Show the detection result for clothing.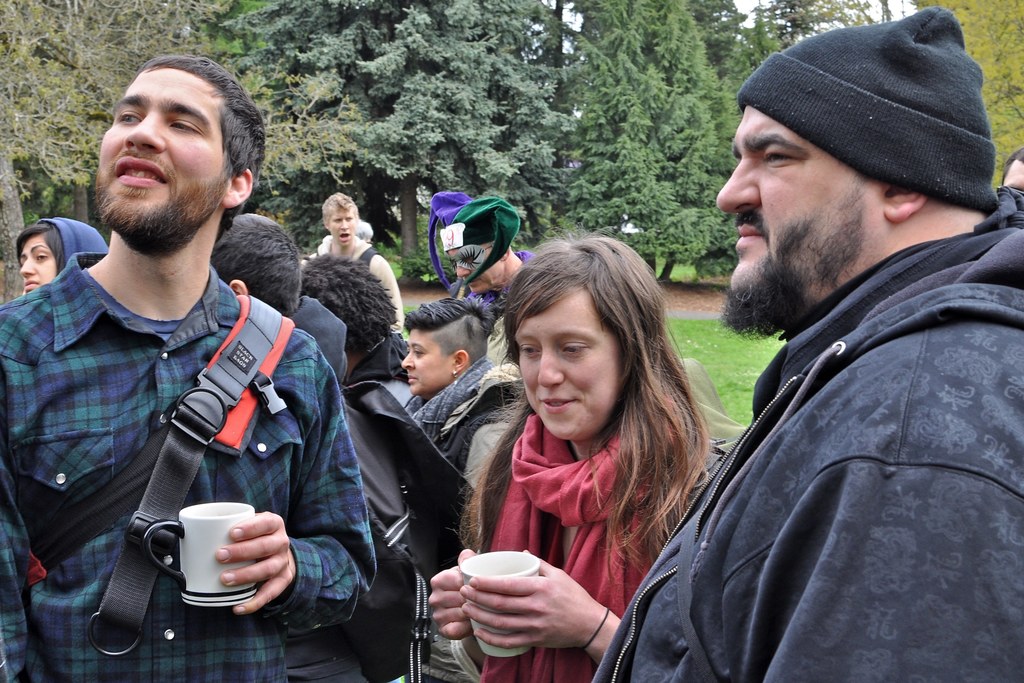
(315,241,407,335).
